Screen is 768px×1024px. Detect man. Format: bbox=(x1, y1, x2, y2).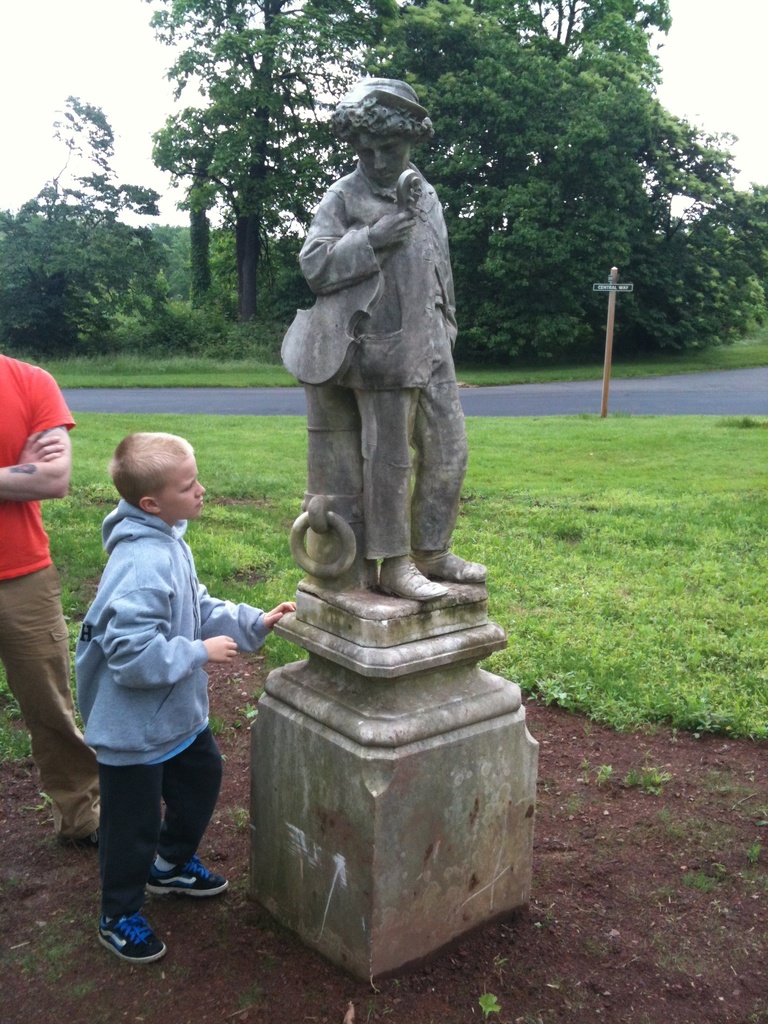
bbox=(277, 80, 483, 628).
